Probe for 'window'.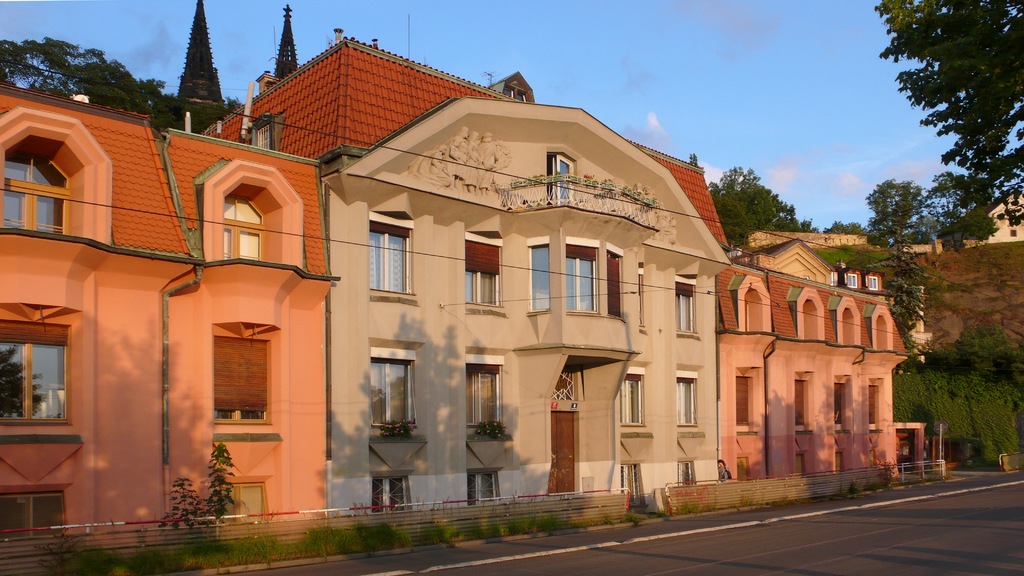
Probe result: crop(636, 264, 650, 333).
